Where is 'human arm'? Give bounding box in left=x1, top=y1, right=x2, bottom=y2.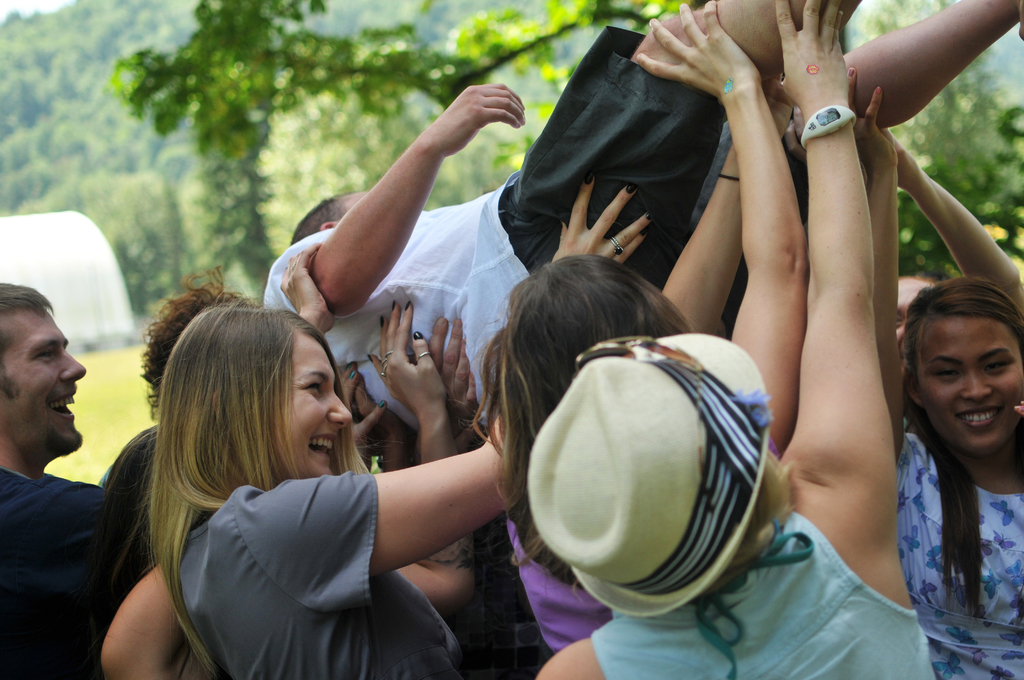
left=0, top=474, right=110, bottom=572.
